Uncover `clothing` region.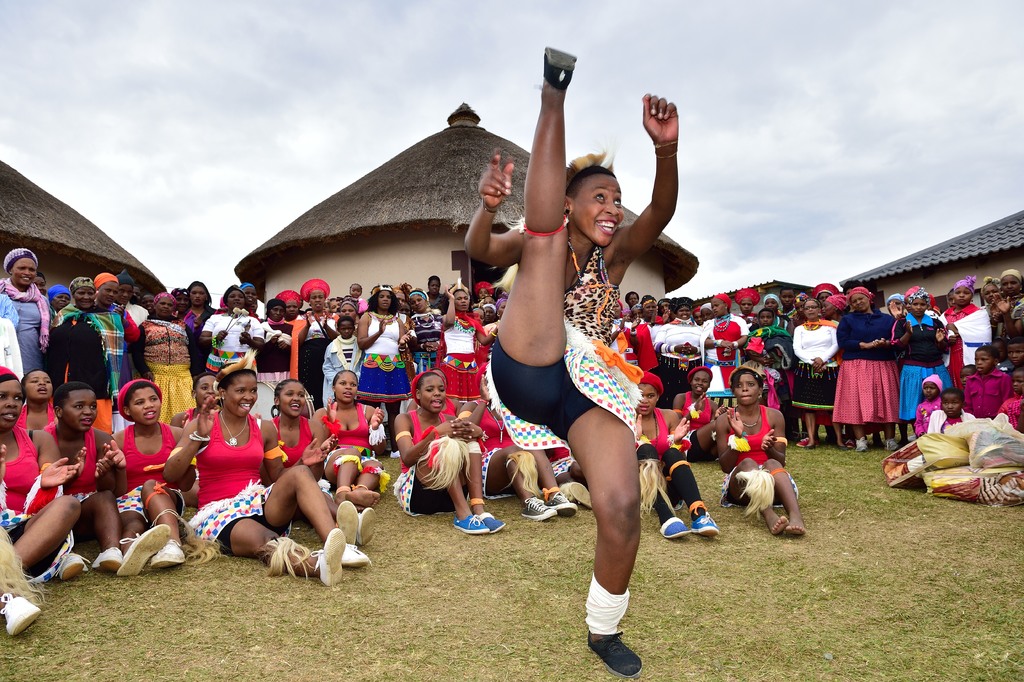
Uncovered: [1002, 383, 1023, 437].
